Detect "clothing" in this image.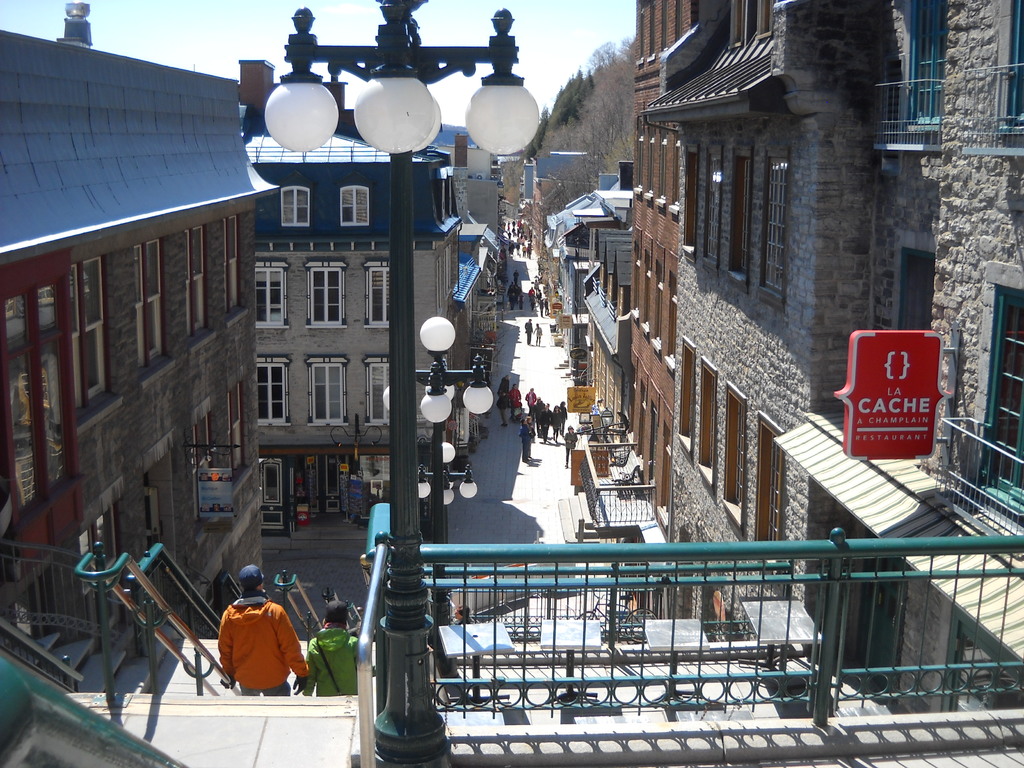
Detection: rect(518, 426, 531, 461).
